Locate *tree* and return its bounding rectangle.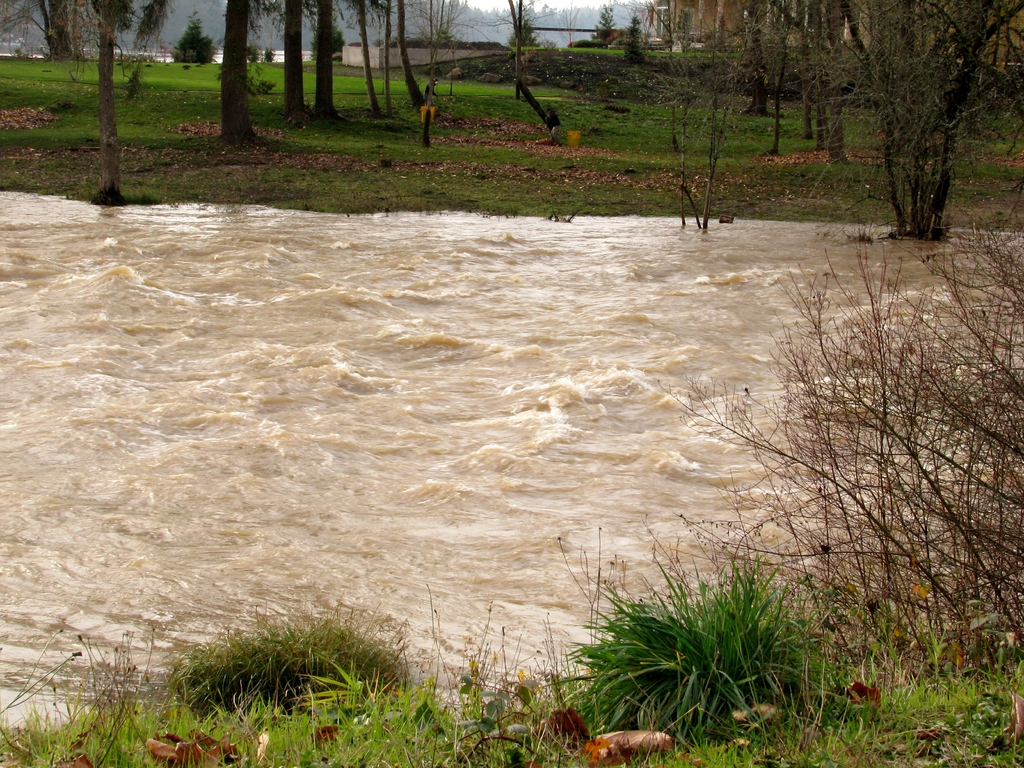
l=0, t=0, r=96, b=66.
